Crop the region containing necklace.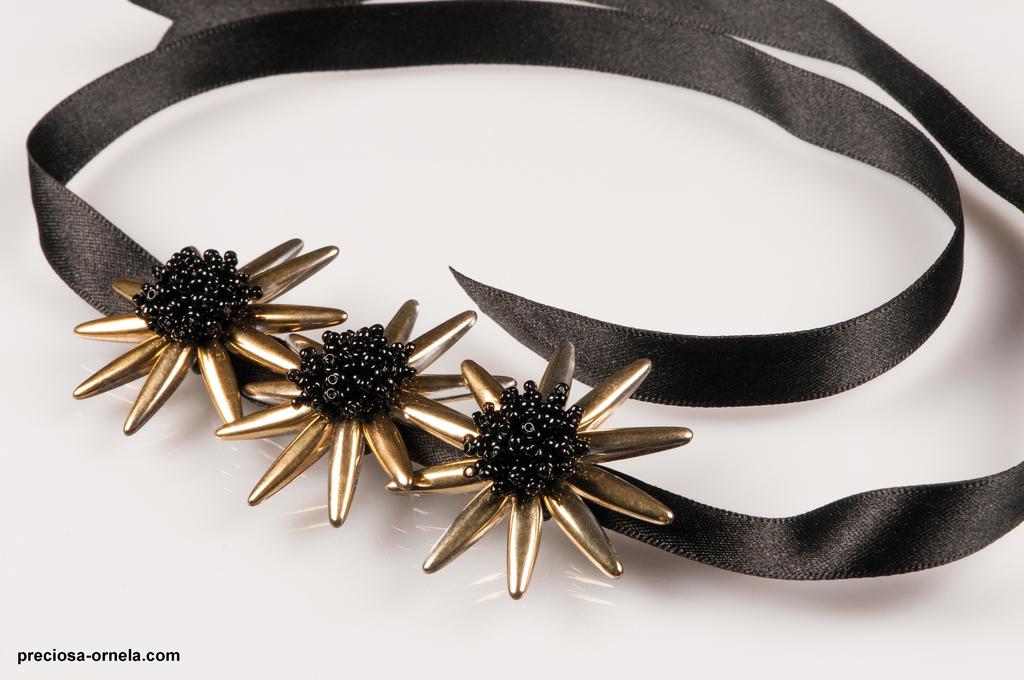
Crop region: 88, 48, 844, 633.
